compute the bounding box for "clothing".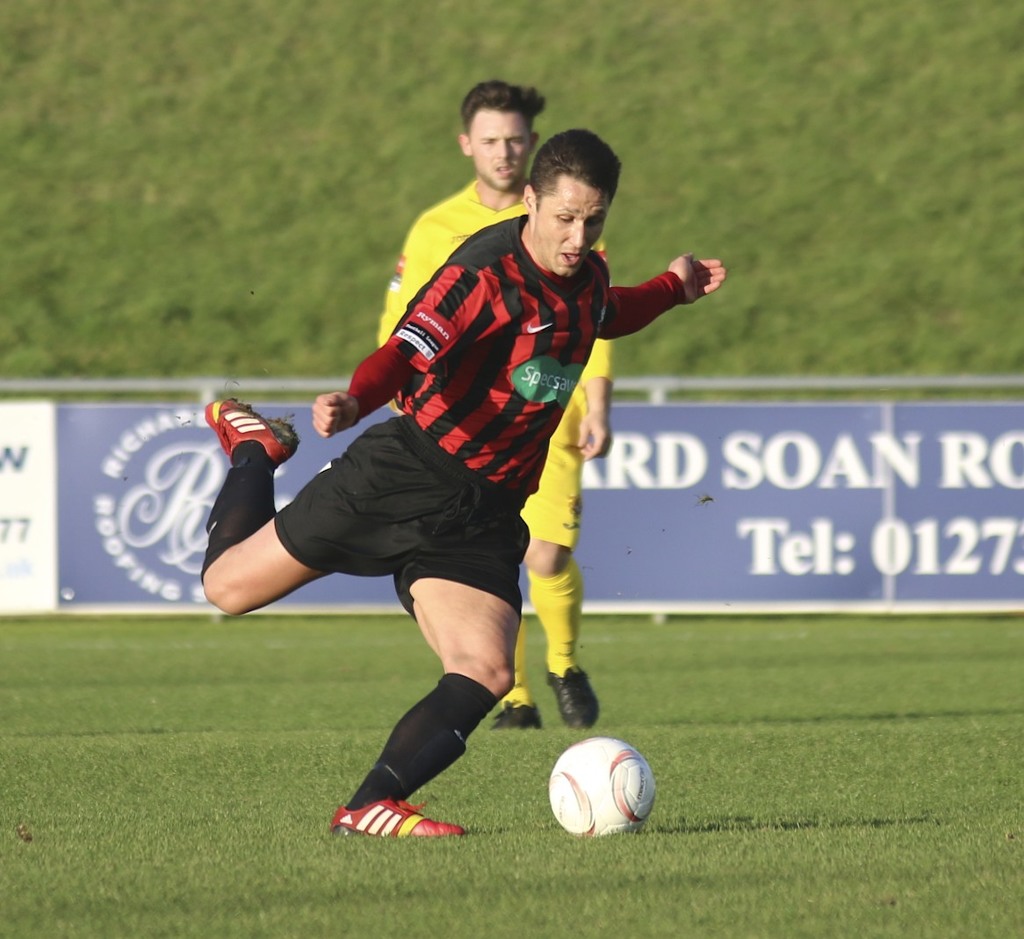
bbox=(262, 206, 699, 629).
